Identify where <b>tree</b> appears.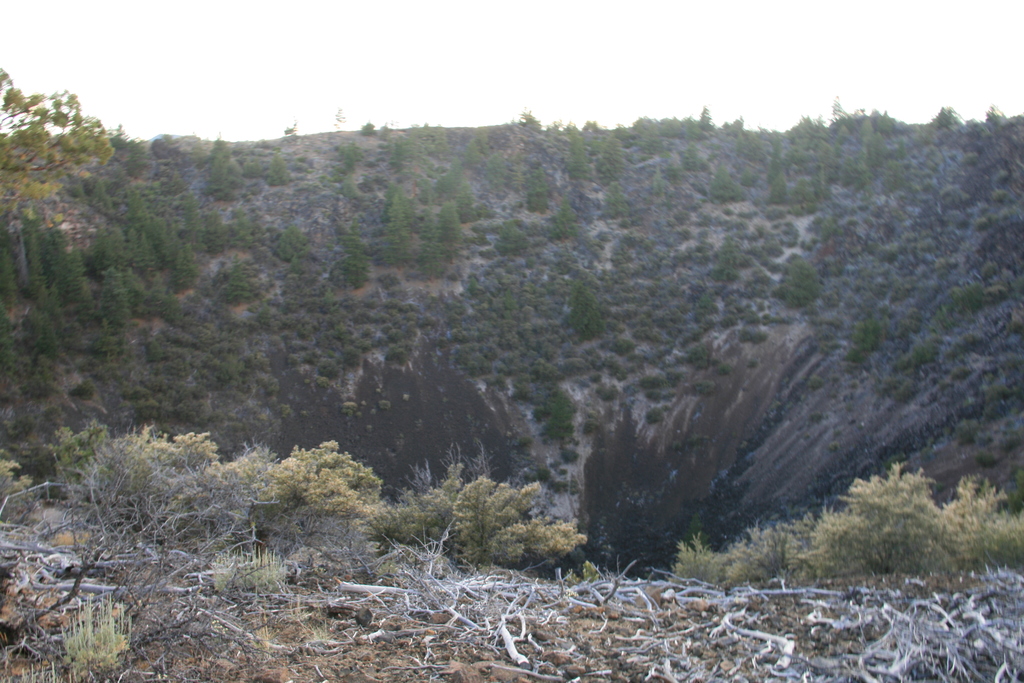
Appears at <region>0, 243, 16, 303</region>.
